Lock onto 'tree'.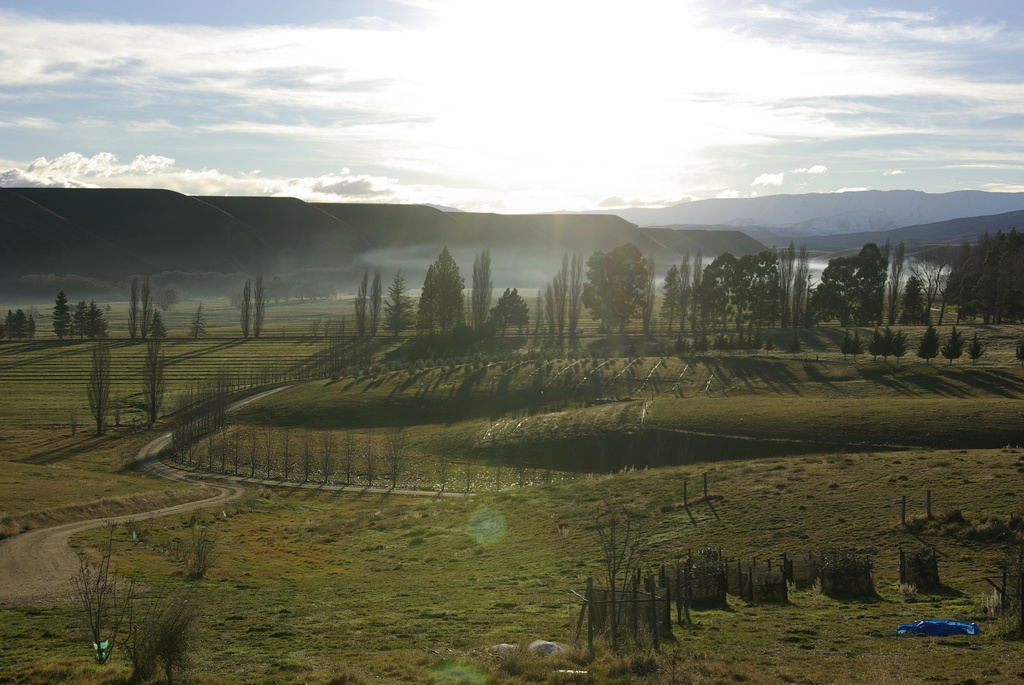
Locked: region(911, 276, 929, 319).
